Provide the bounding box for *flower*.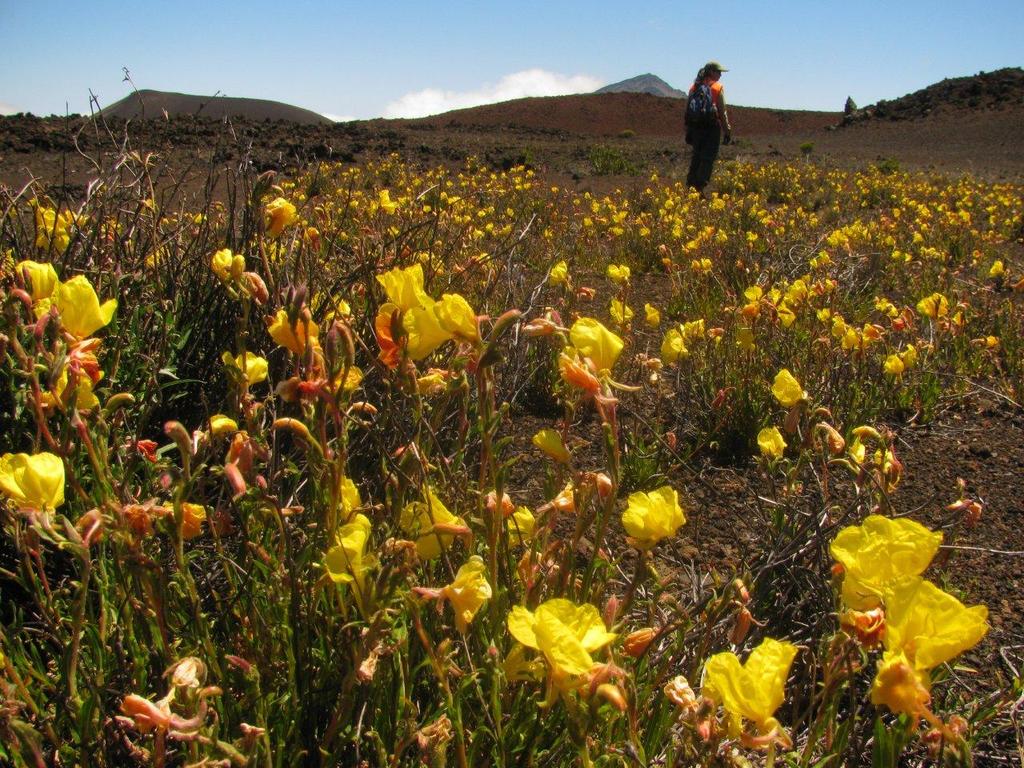
locate(263, 197, 299, 237).
